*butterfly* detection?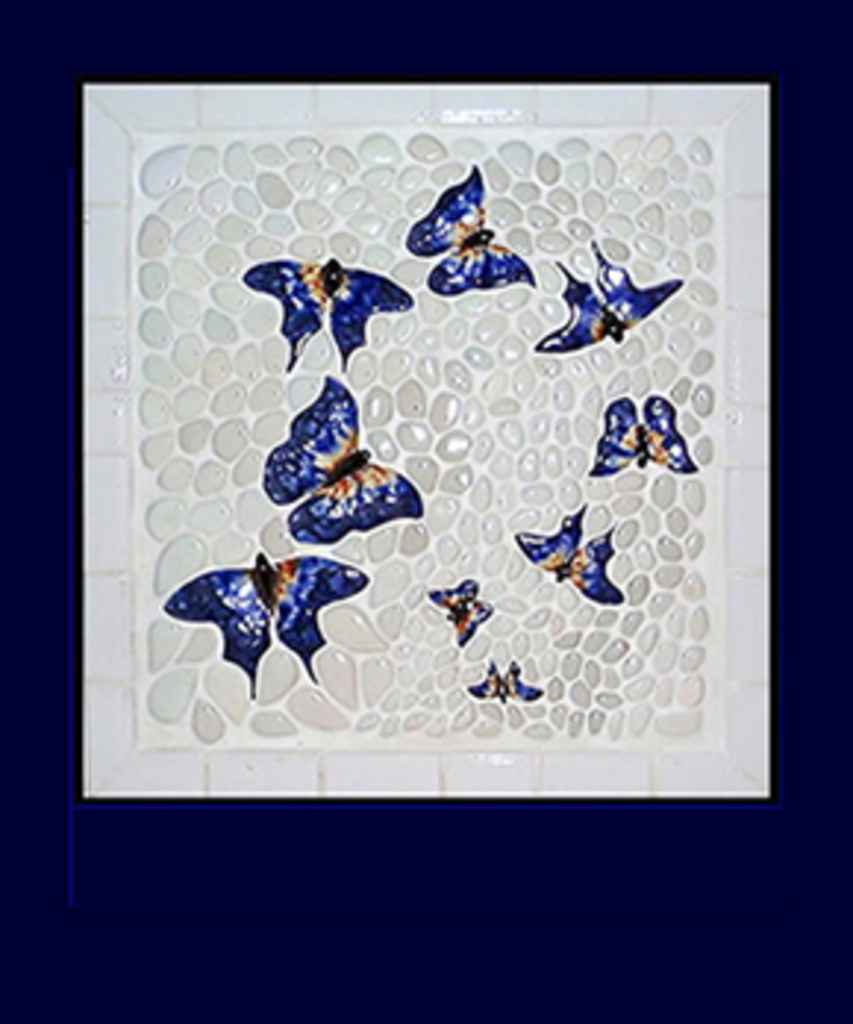
pyautogui.locateOnScreen(512, 503, 627, 609)
